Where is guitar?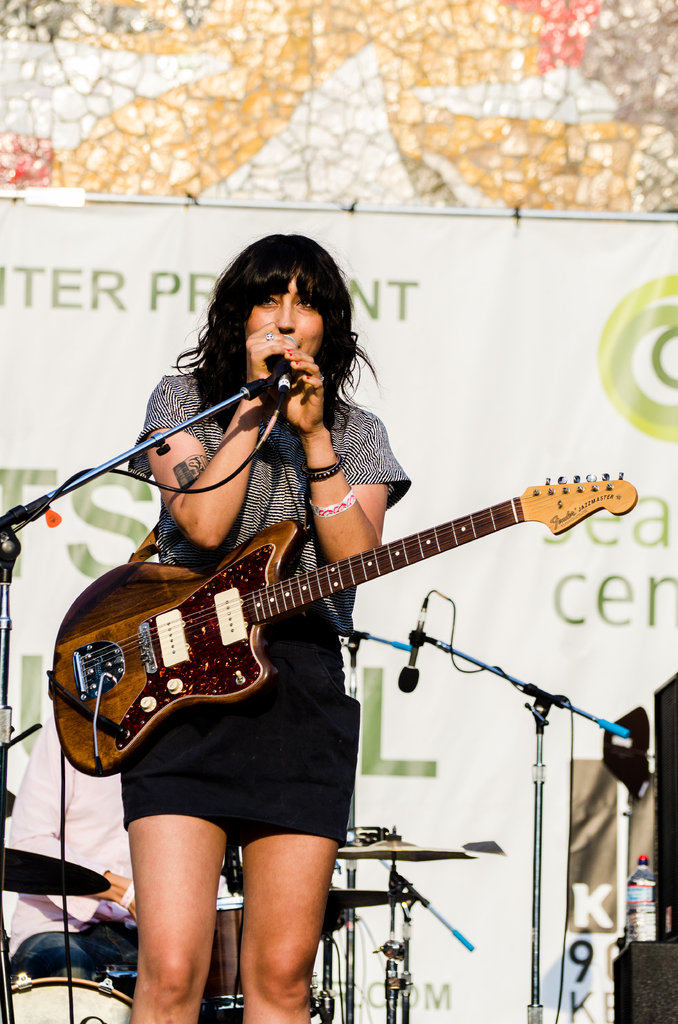
x1=50, y1=468, x2=638, y2=778.
